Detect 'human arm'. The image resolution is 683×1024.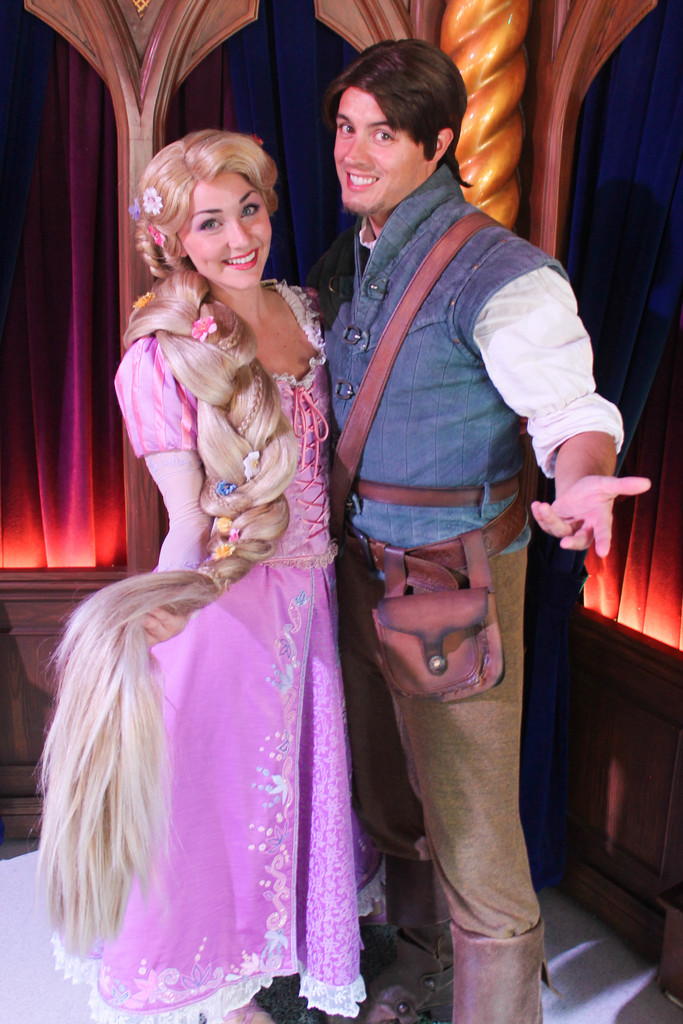
detection(308, 279, 327, 400).
